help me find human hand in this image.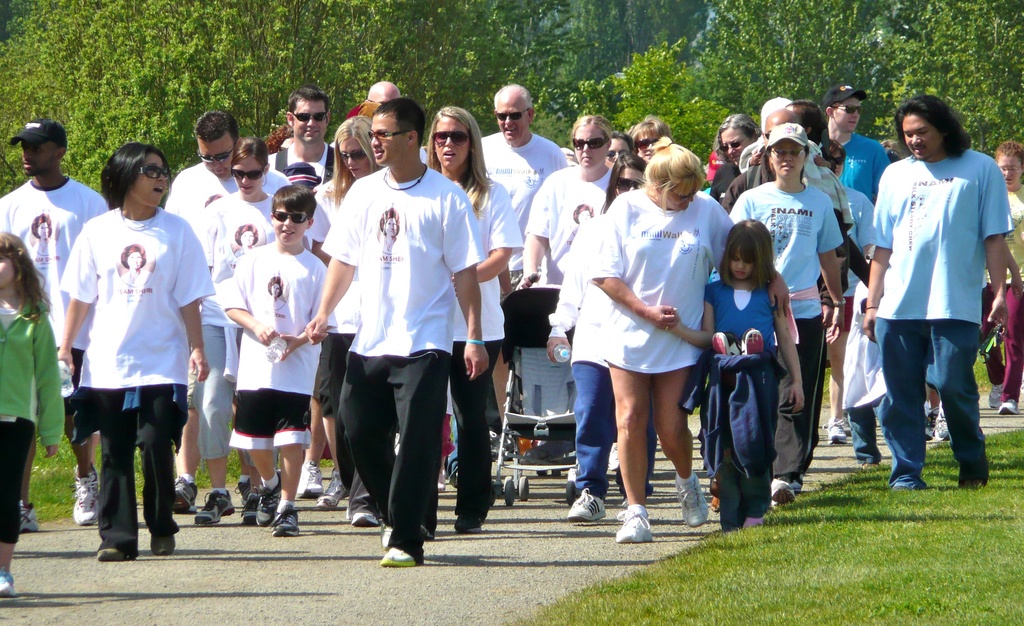
Found it: x1=824, y1=303, x2=835, y2=330.
